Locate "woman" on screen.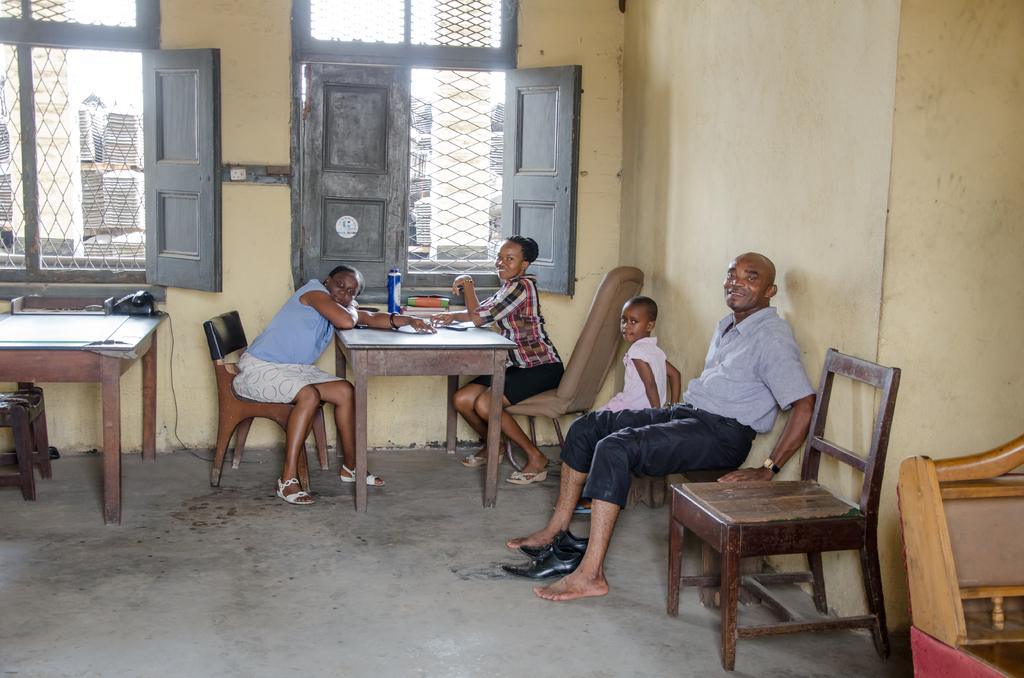
On screen at (234,262,437,506).
